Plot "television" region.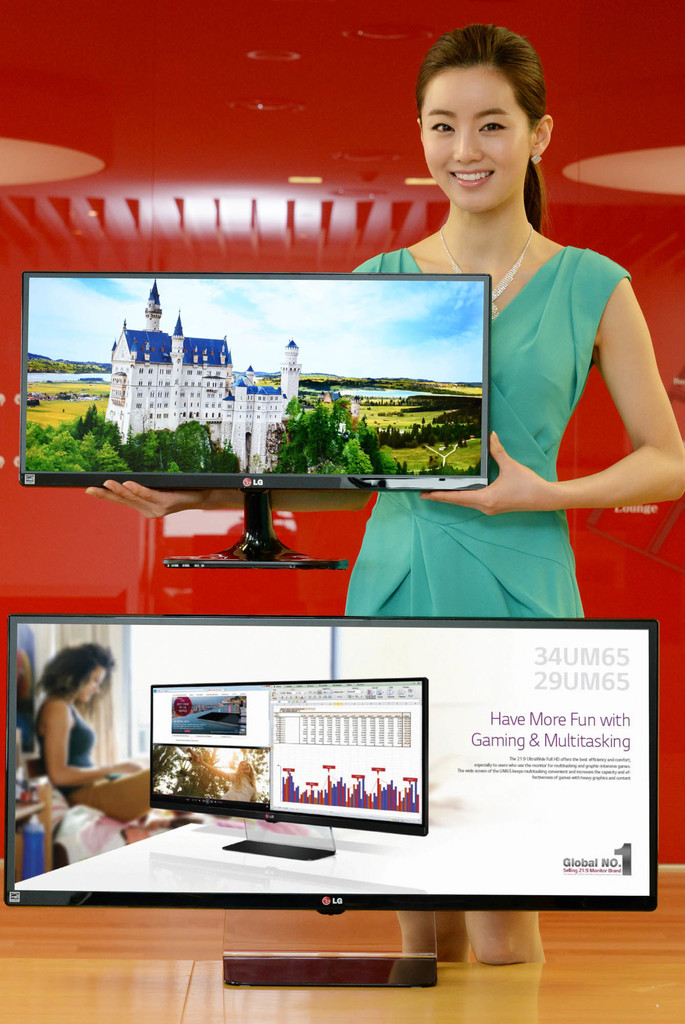
Plotted at bbox=[17, 255, 532, 584].
